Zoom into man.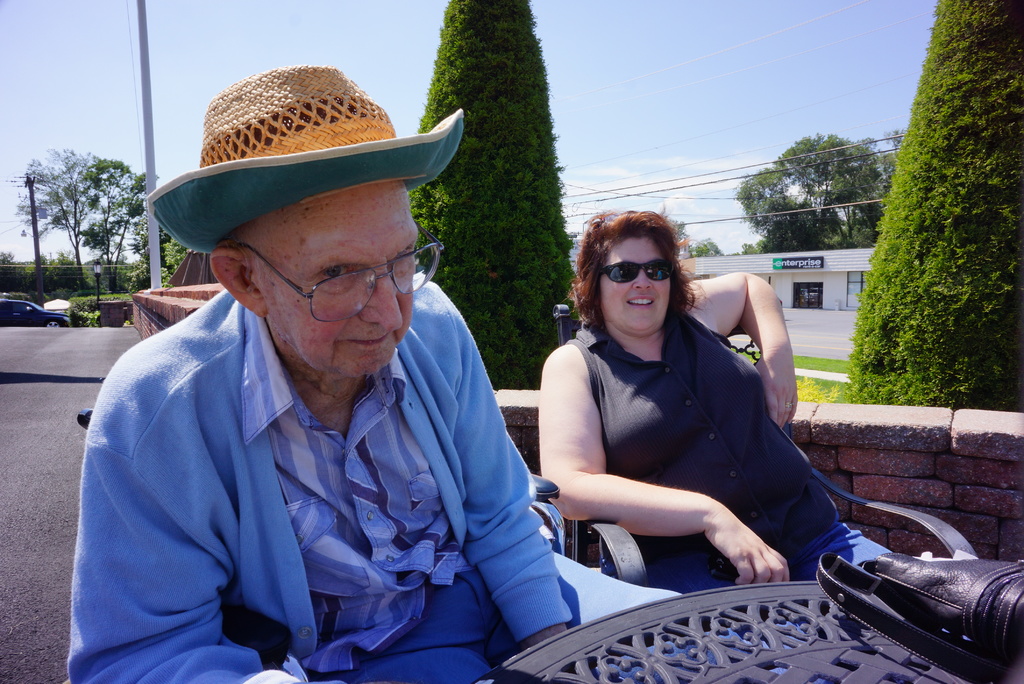
Zoom target: rect(82, 83, 627, 680).
